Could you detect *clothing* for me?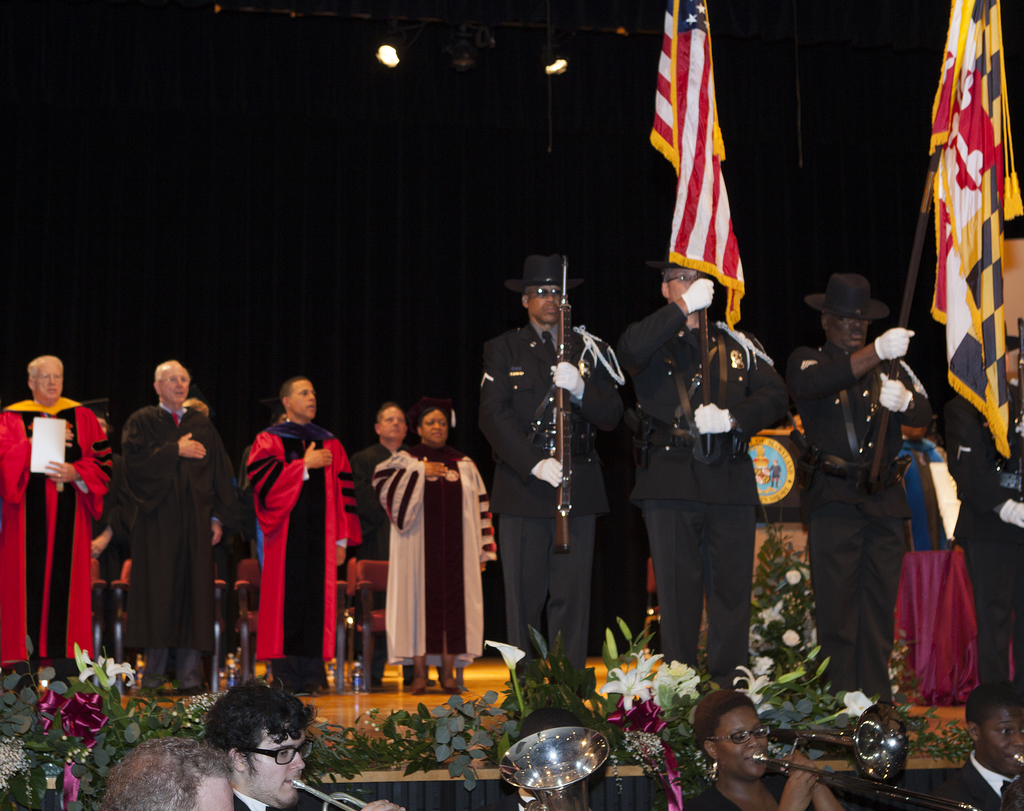
Detection result: detection(946, 751, 1023, 810).
